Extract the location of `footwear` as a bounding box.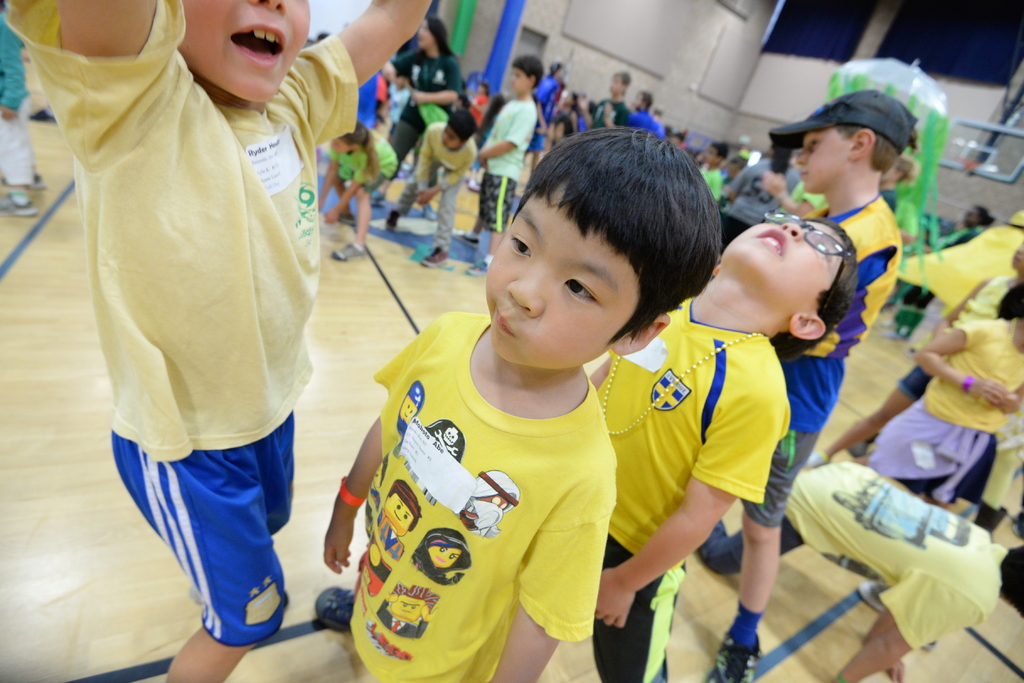
x1=707 y1=633 x2=765 y2=682.
